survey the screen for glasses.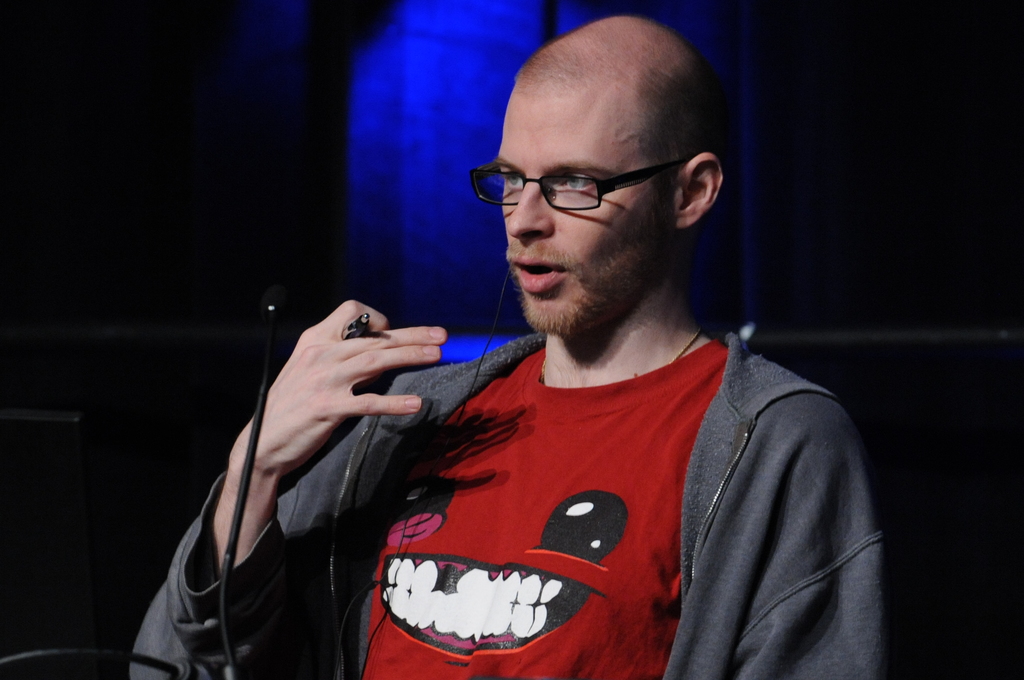
Survey found: [476,149,723,209].
